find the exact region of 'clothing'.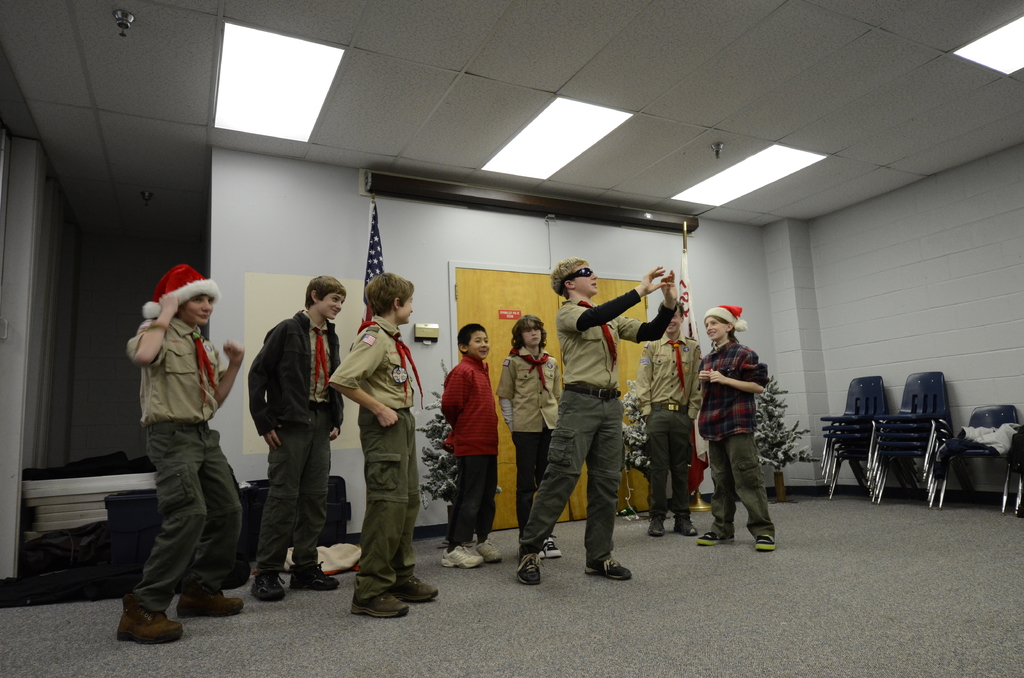
Exact region: {"left": 696, "top": 335, "right": 778, "bottom": 542}.
